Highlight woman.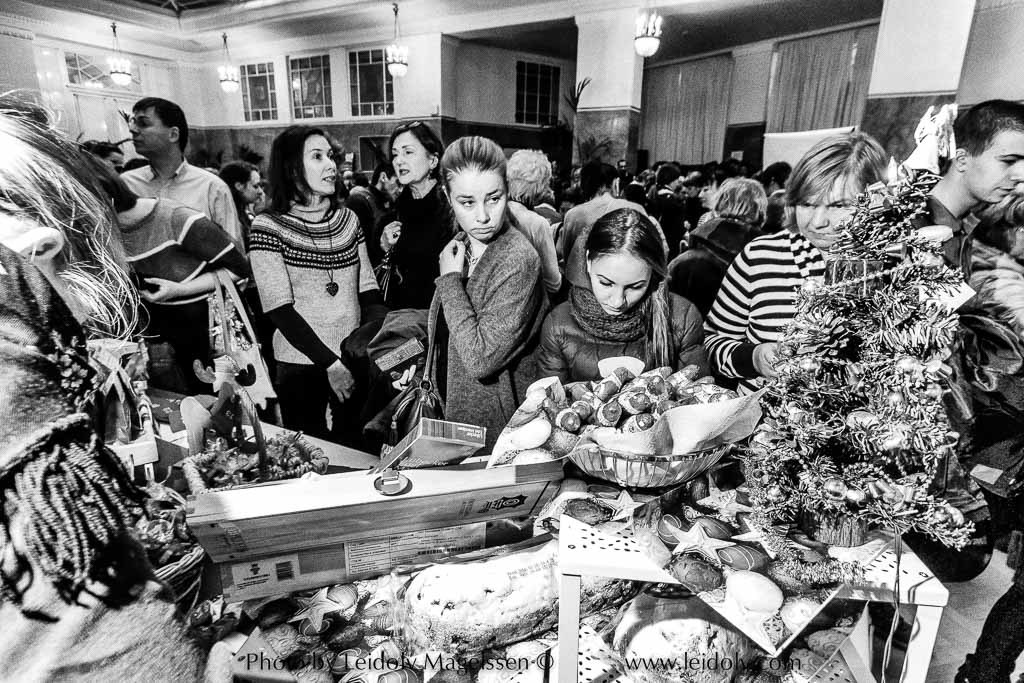
Highlighted region: 228 115 376 456.
